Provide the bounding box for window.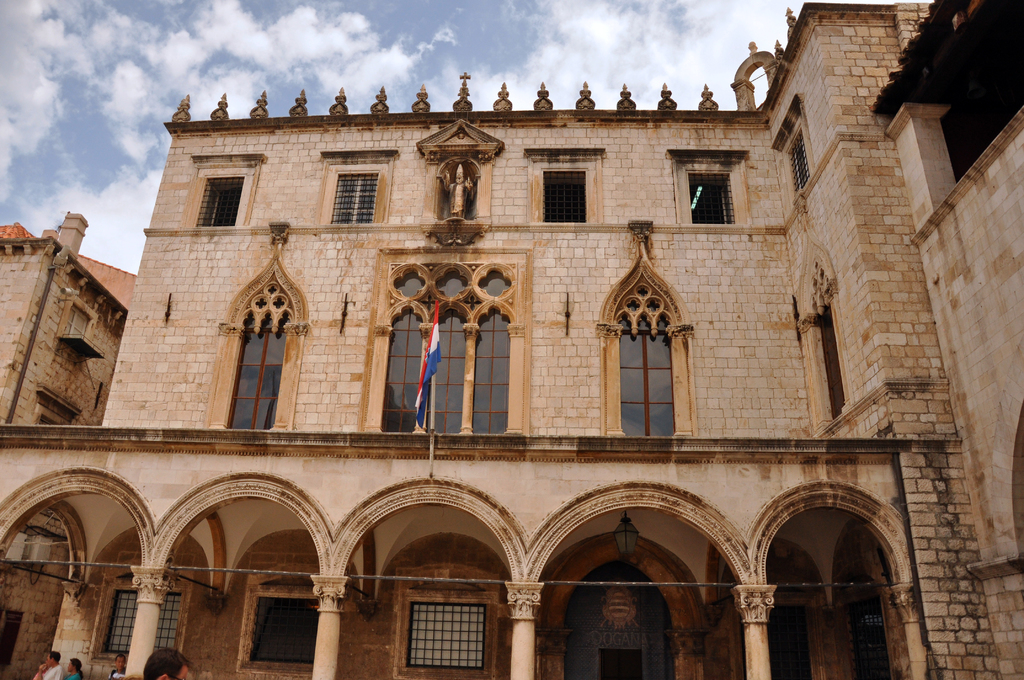
l=408, t=601, r=490, b=672.
